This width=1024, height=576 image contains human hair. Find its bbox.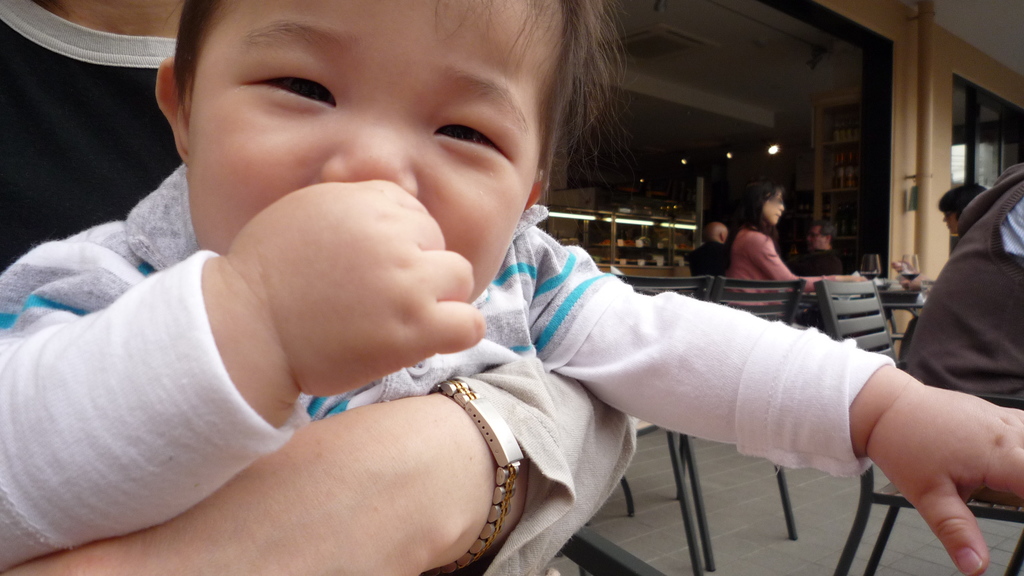
select_region(721, 172, 790, 253).
